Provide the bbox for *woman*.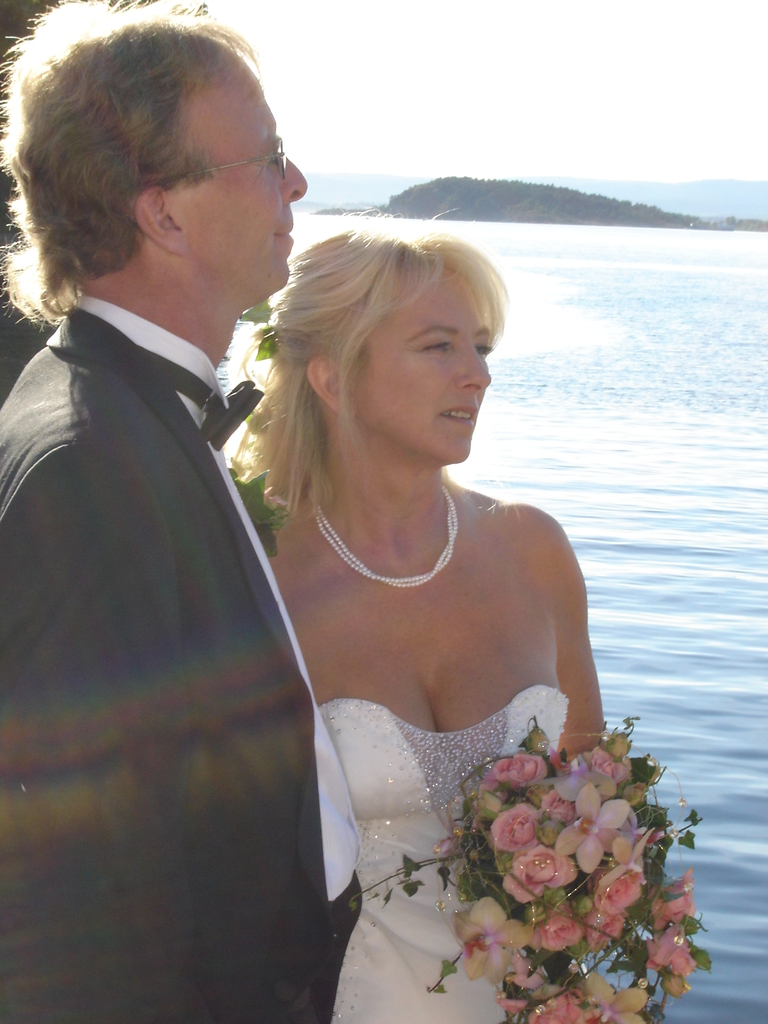
bbox=(221, 184, 660, 1021).
